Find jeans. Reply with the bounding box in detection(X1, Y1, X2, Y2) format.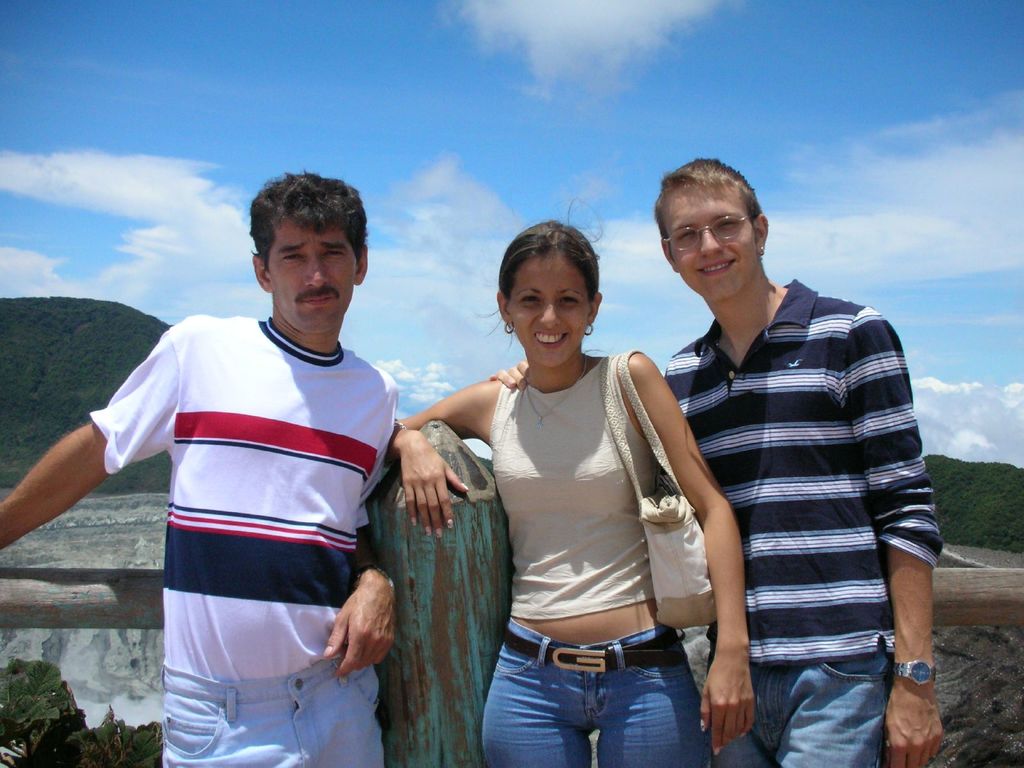
detection(476, 637, 721, 764).
